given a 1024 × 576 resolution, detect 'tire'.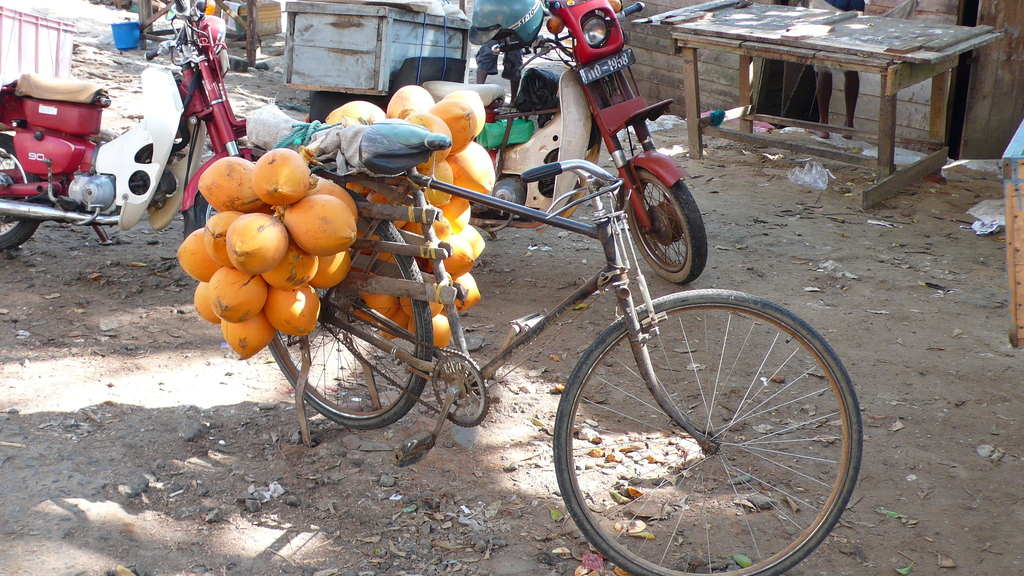
269, 186, 431, 430.
